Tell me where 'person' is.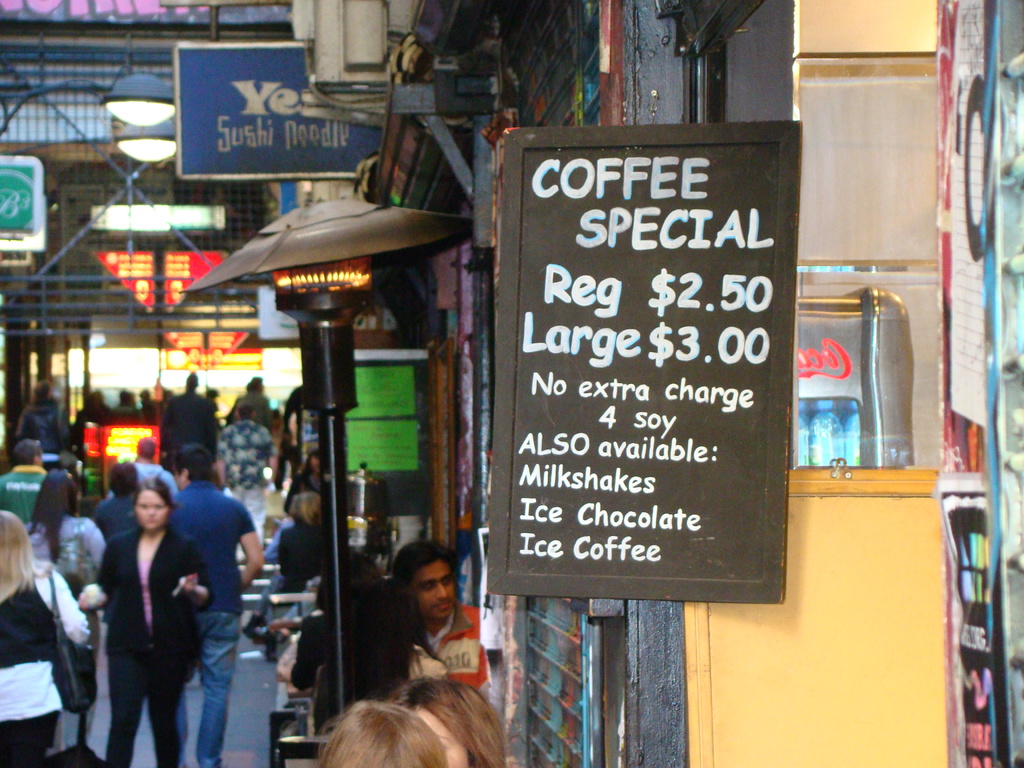
'person' is at {"left": 19, "top": 466, "right": 108, "bottom": 658}.
